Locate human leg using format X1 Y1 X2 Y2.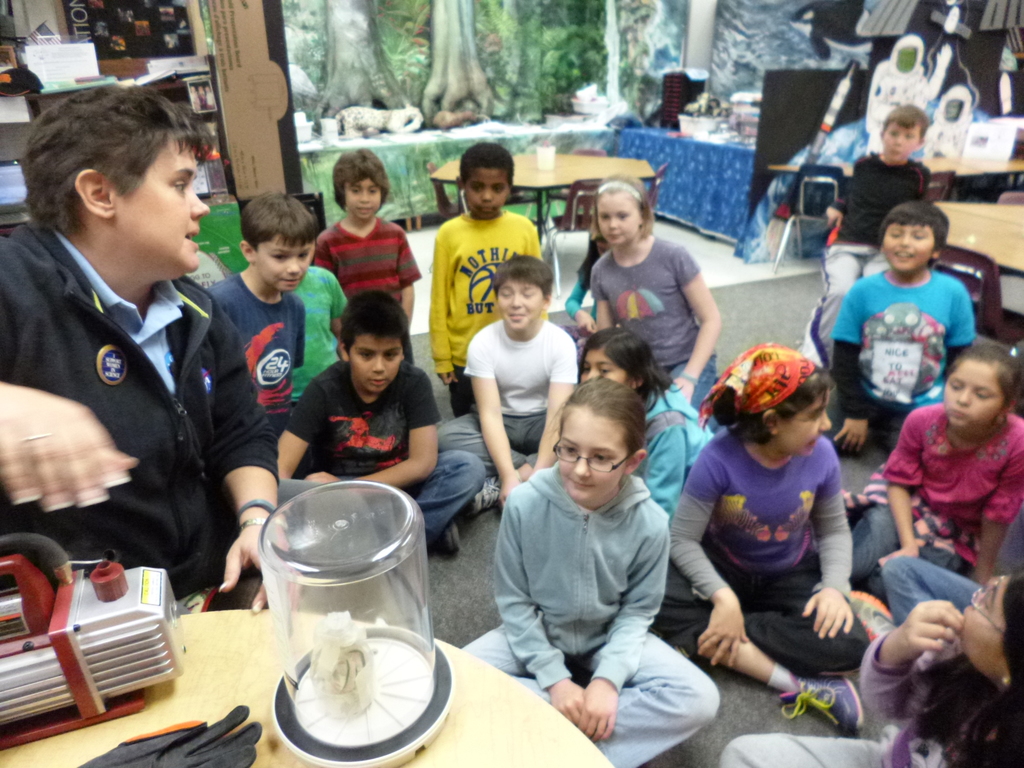
881 566 992 619.
